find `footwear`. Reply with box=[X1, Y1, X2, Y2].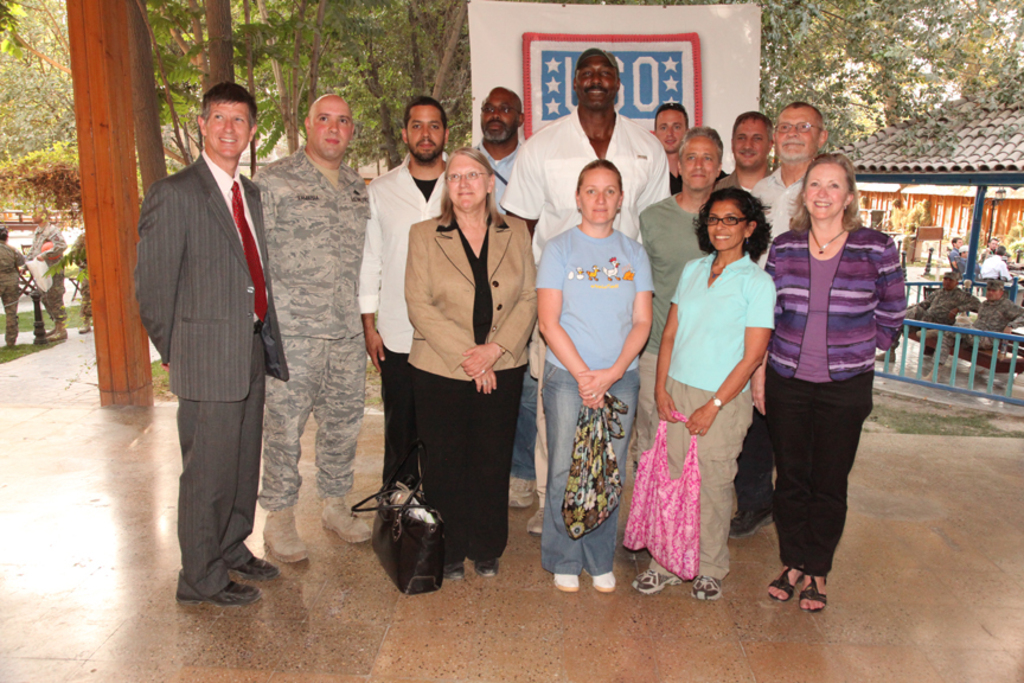
box=[692, 574, 718, 602].
